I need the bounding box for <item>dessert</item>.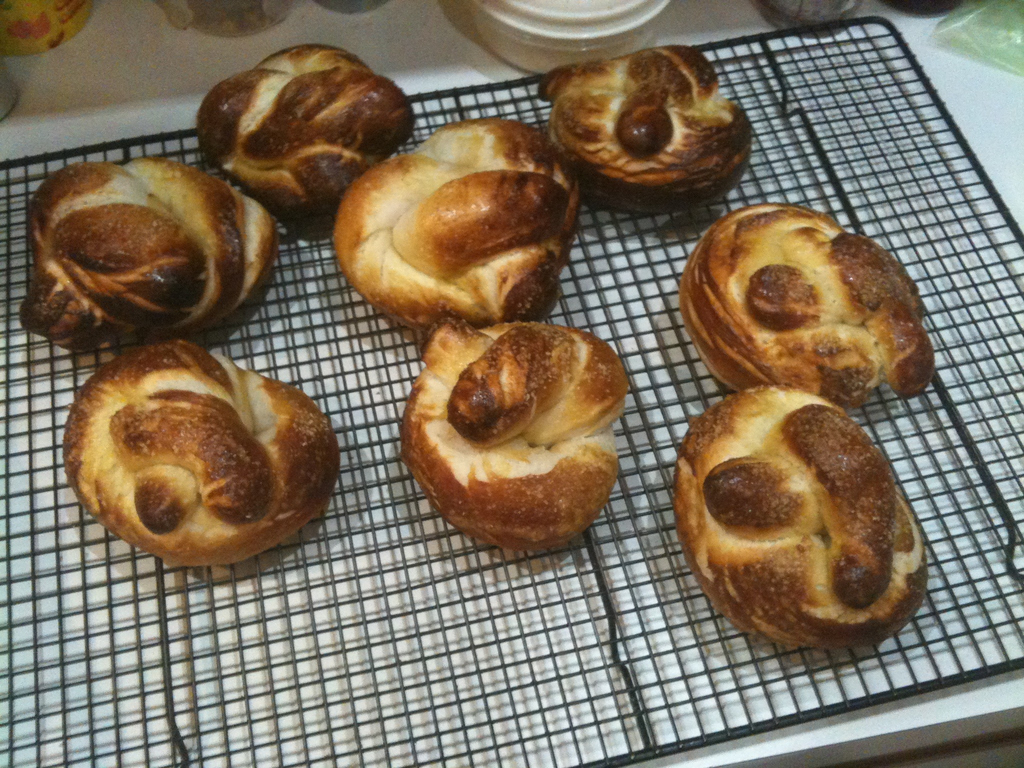
Here it is: [333, 111, 583, 333].
